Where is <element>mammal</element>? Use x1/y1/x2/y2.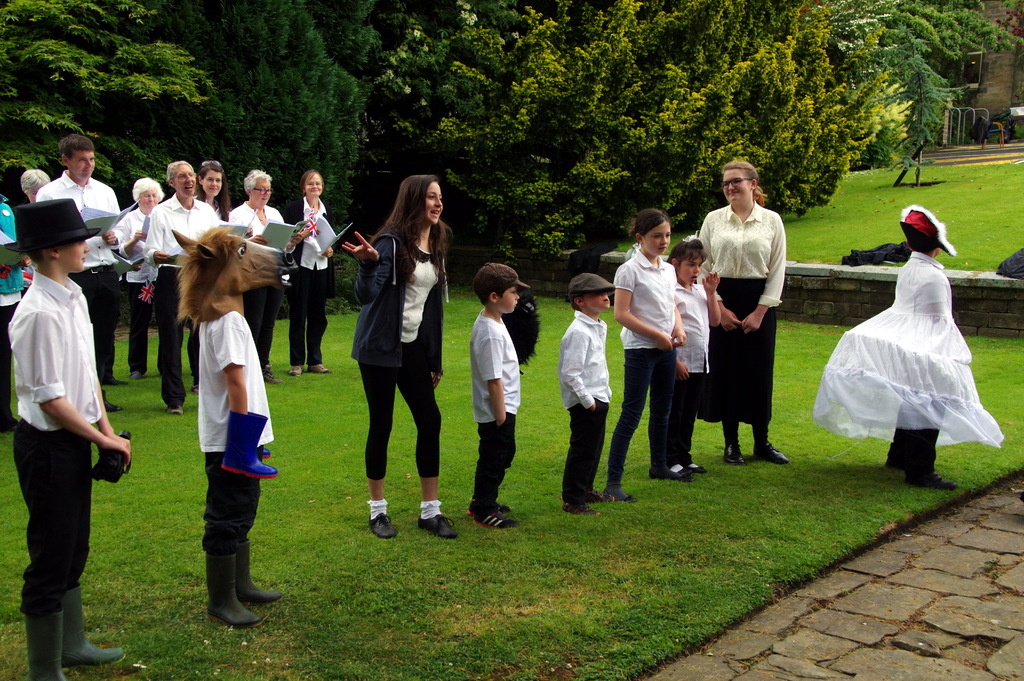
120/175/168/377.
